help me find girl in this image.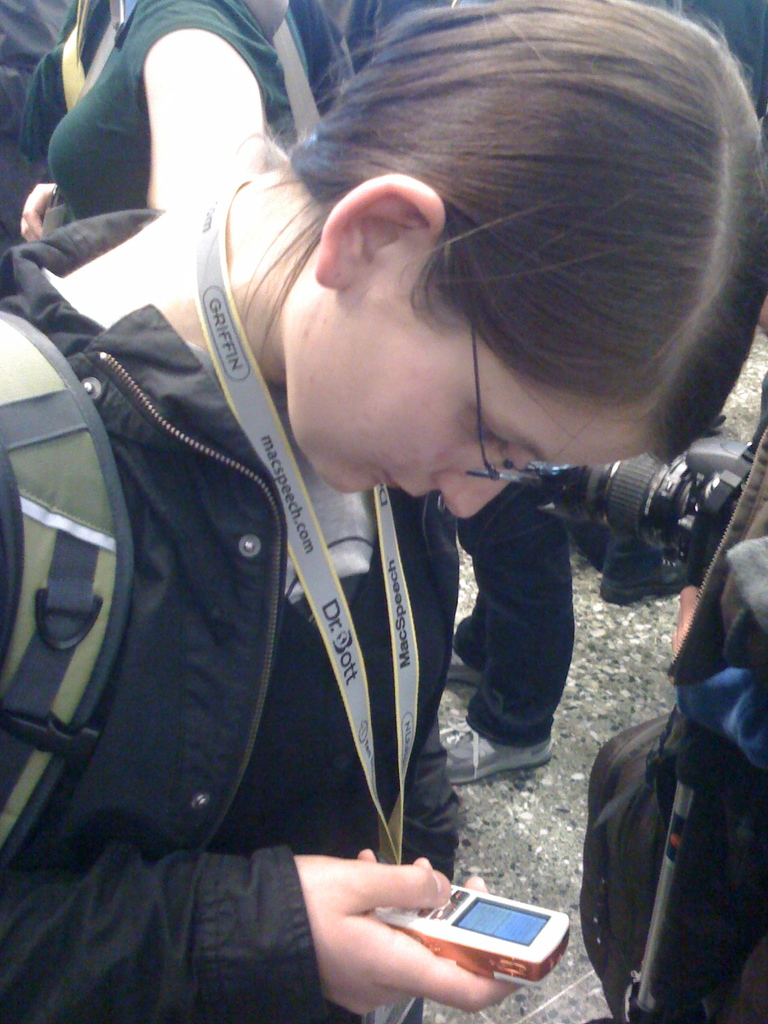
Found it: box(0, 0, 767, 1023).
